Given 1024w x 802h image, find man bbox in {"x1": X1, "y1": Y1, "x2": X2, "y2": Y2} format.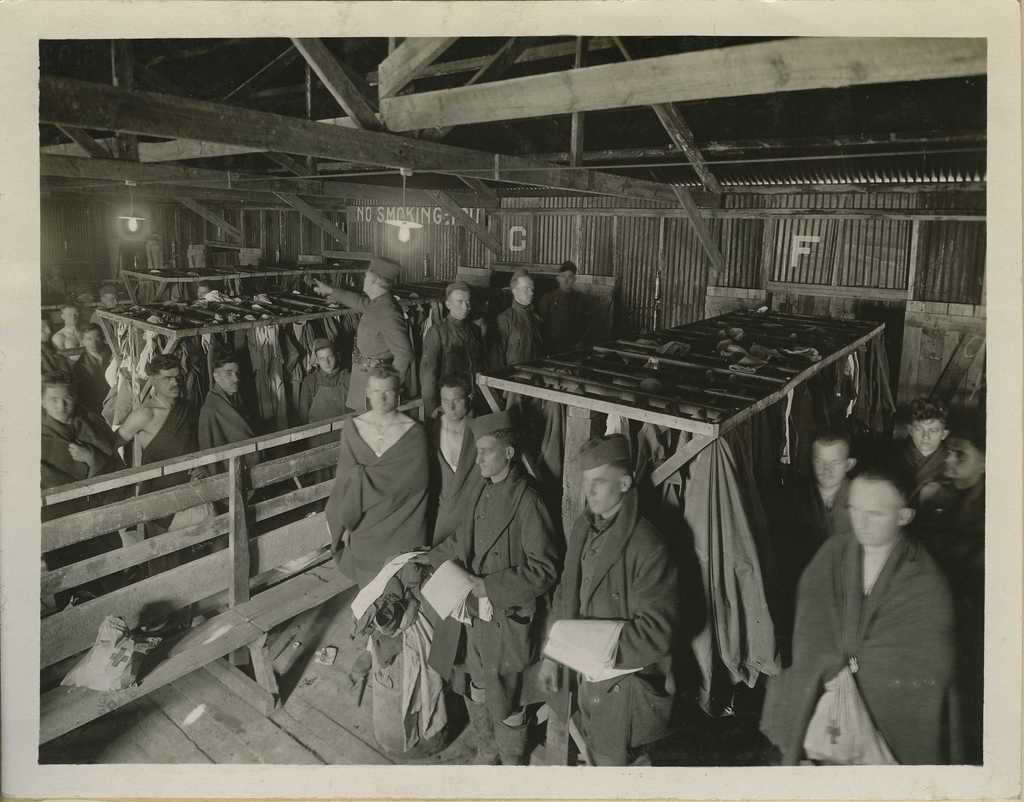
{"x1": 44, "y1": 307, "x2": 82, "y2": 367}.
